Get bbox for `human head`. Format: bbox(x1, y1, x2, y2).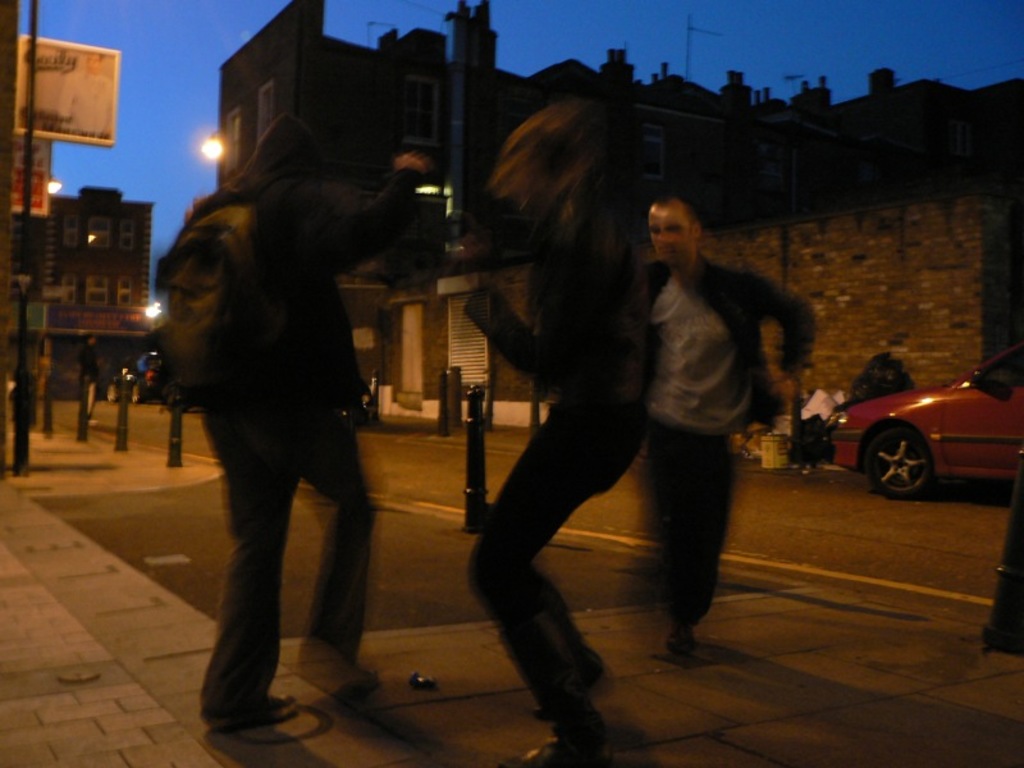
bbox(252, 116, 329, 179).
